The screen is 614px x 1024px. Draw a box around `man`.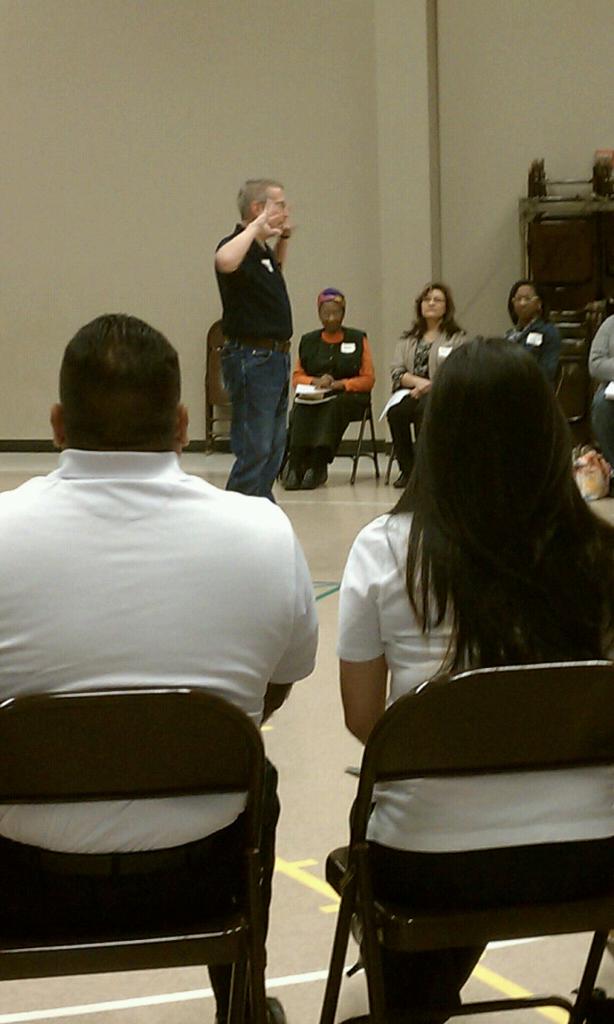
BBox(0, 305, 327, 1023).
